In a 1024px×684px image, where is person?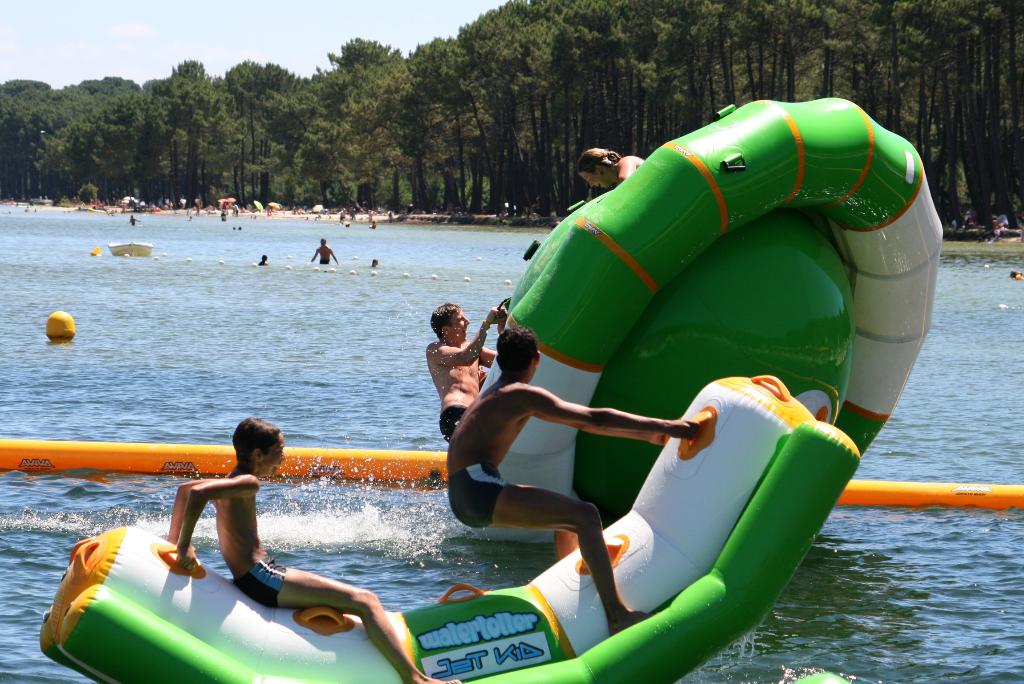
l=168, t=415, r=460, b=683.
